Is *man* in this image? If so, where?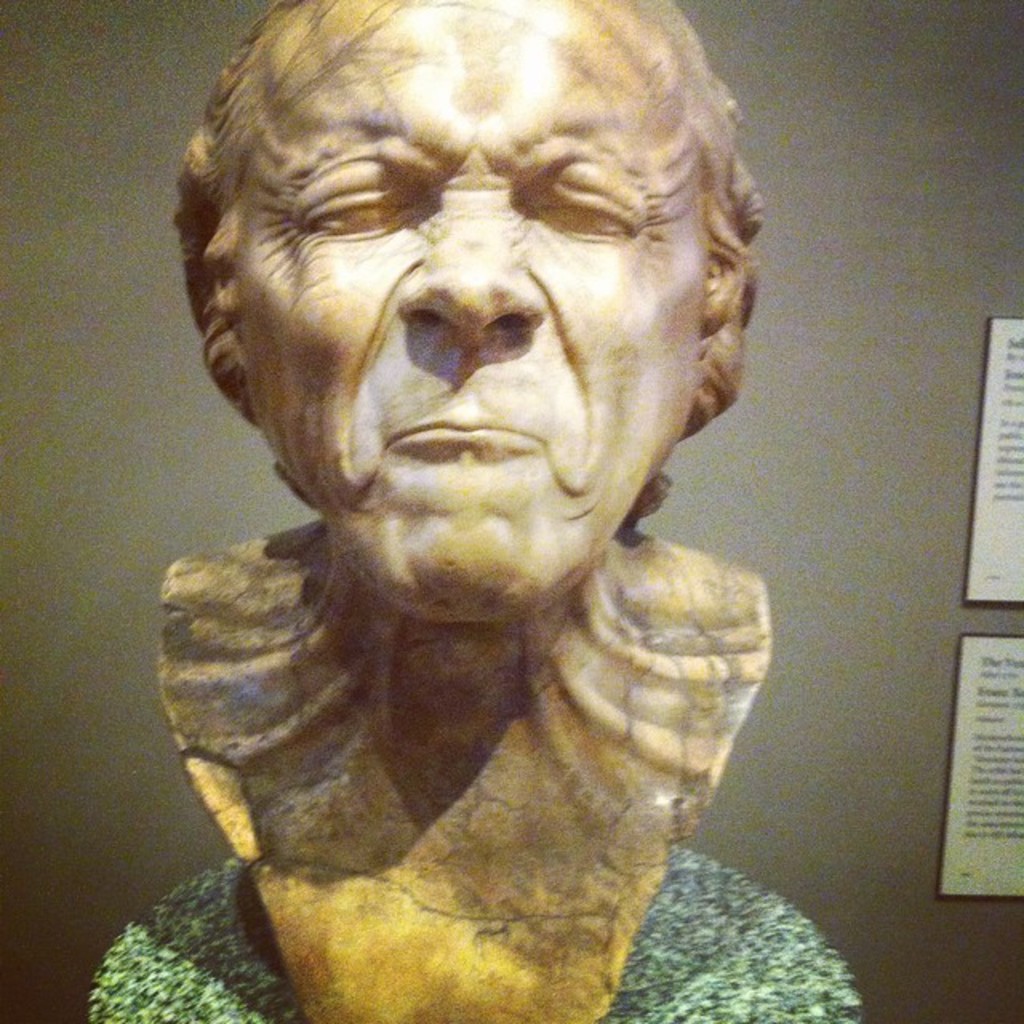
Yes, at [x1=90, y1=0, x2=891, y2=1002].
